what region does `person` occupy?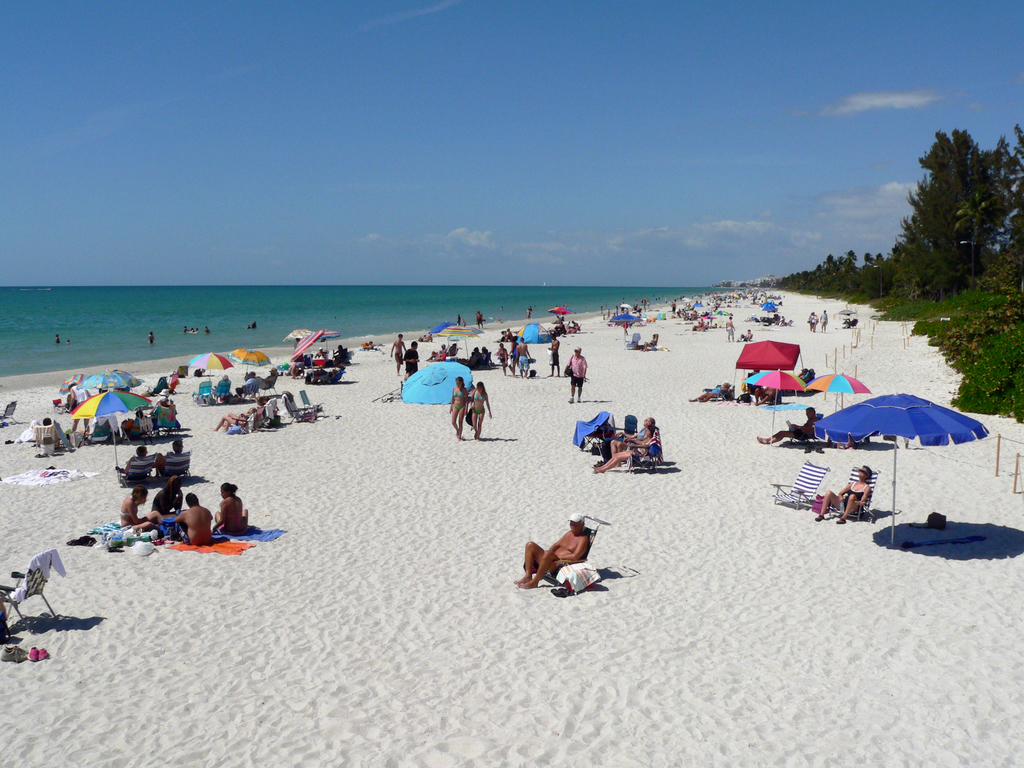
(589, 423, 653, 472).
